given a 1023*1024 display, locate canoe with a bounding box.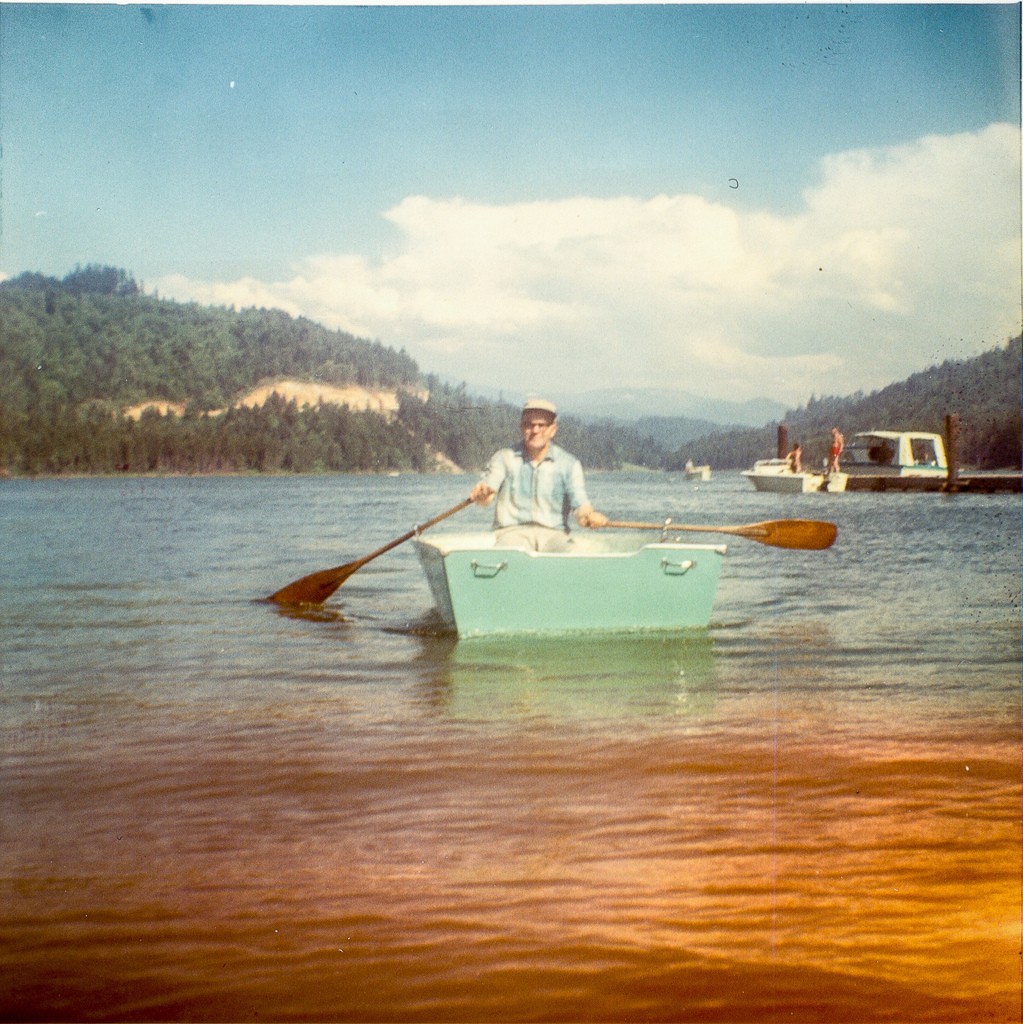
Located: bbox(740, 457, 849, 497).
